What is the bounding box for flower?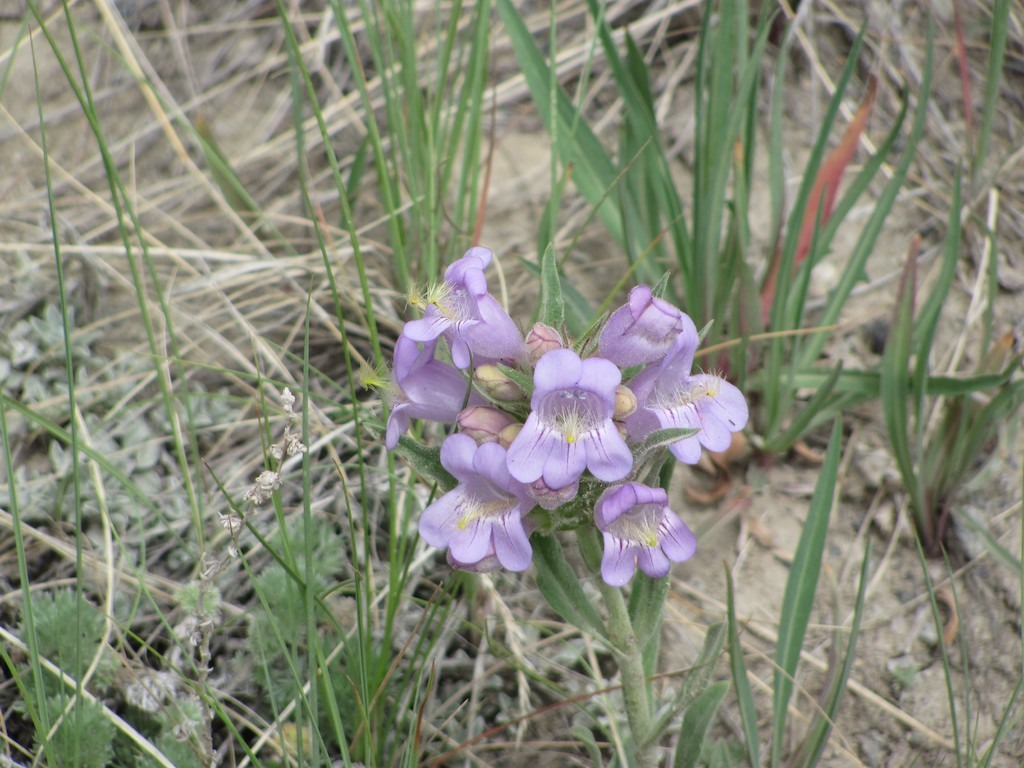
[x1=455, y1=404, x2=520, y2=449].
